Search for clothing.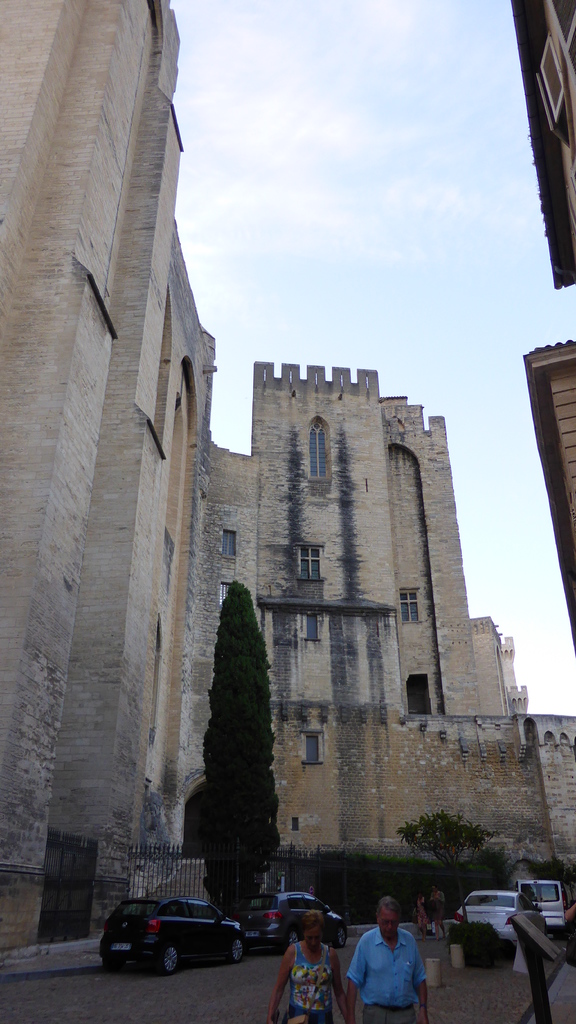
Found at bbox=(542, 941, 575, 1018).
